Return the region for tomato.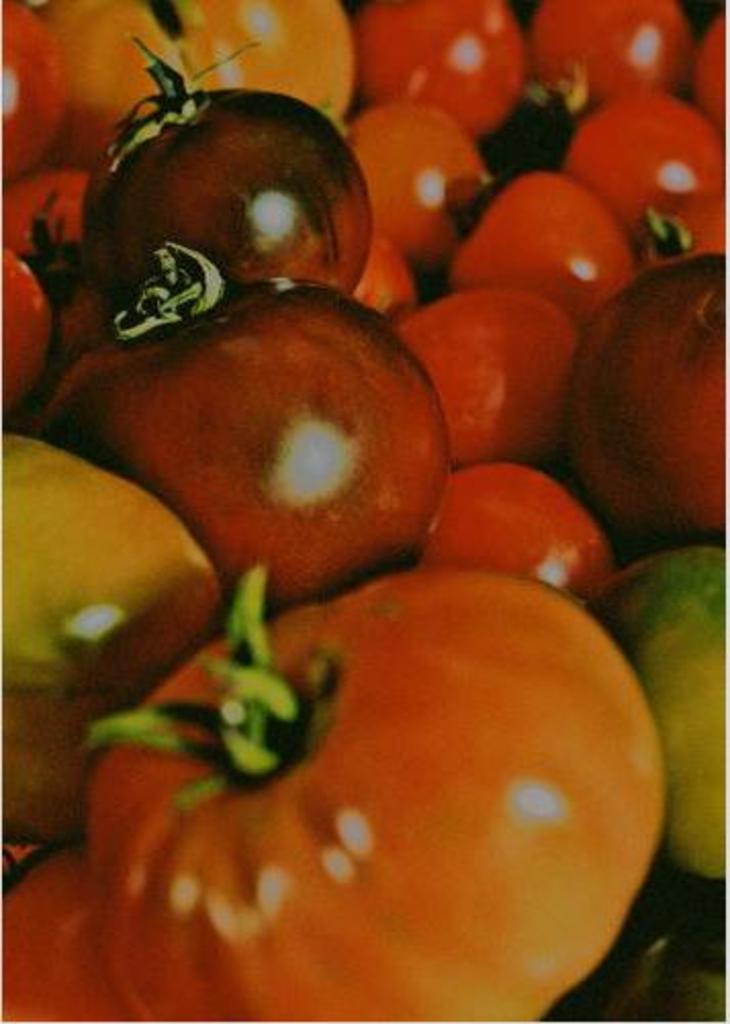
x1=431 y1=456 x2=615 y2=578.
